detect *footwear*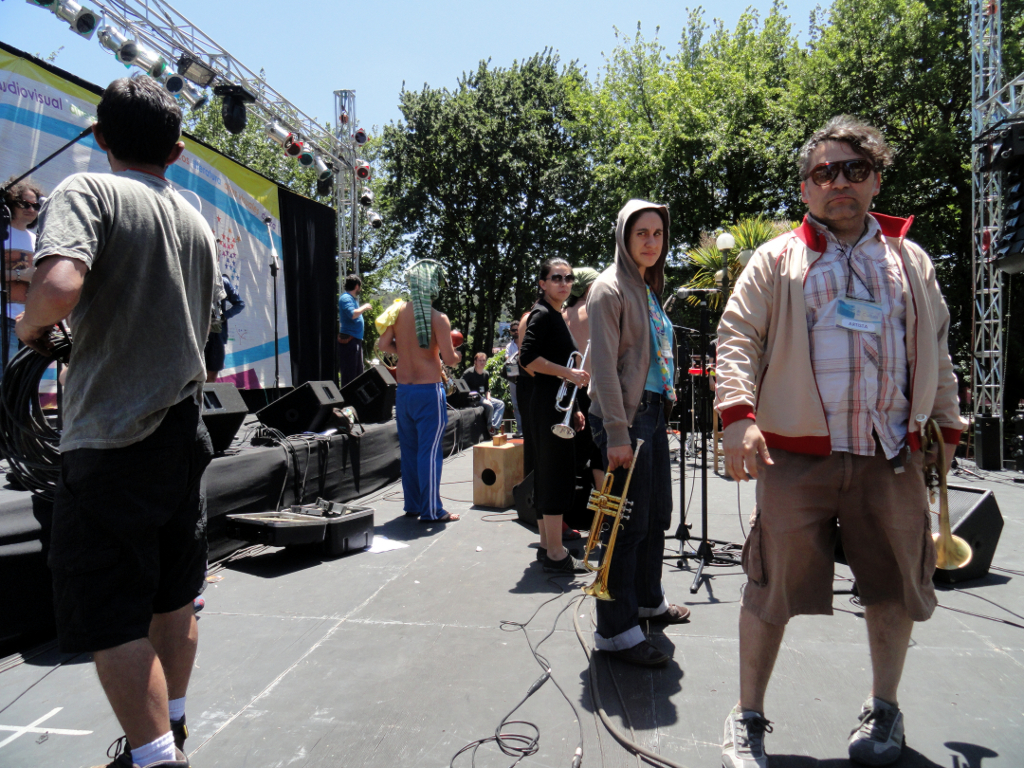
detection(97, 740, 191, 767)
